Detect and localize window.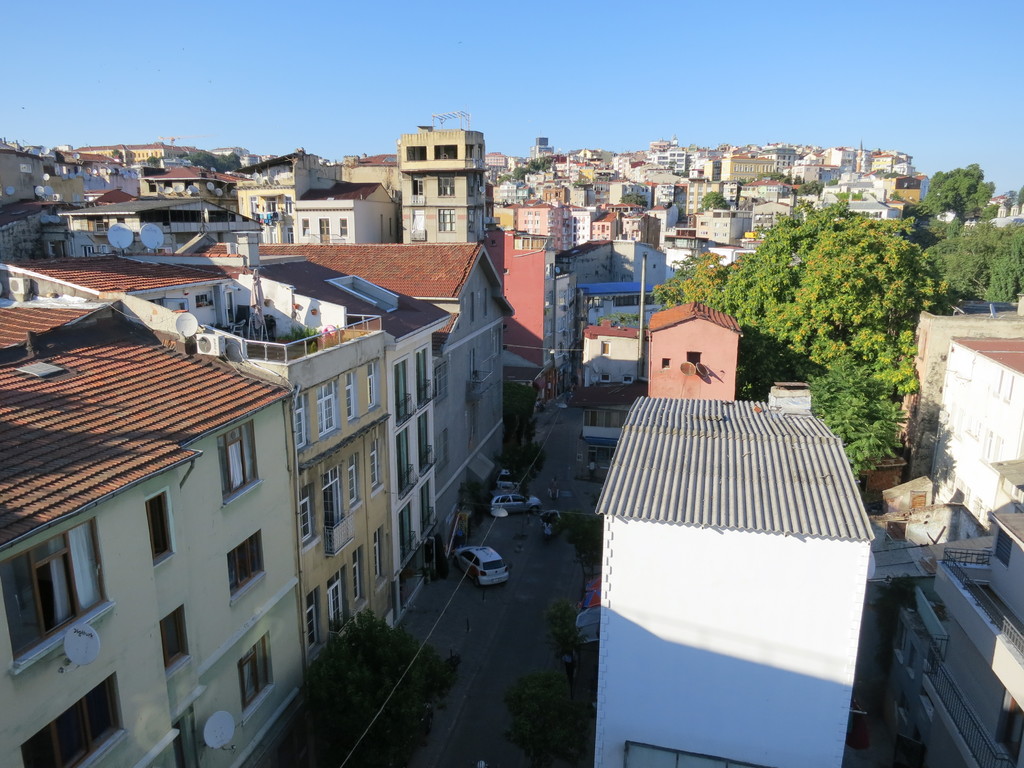
Localized at x1=600, y1=342, x2=611, y2=355.
